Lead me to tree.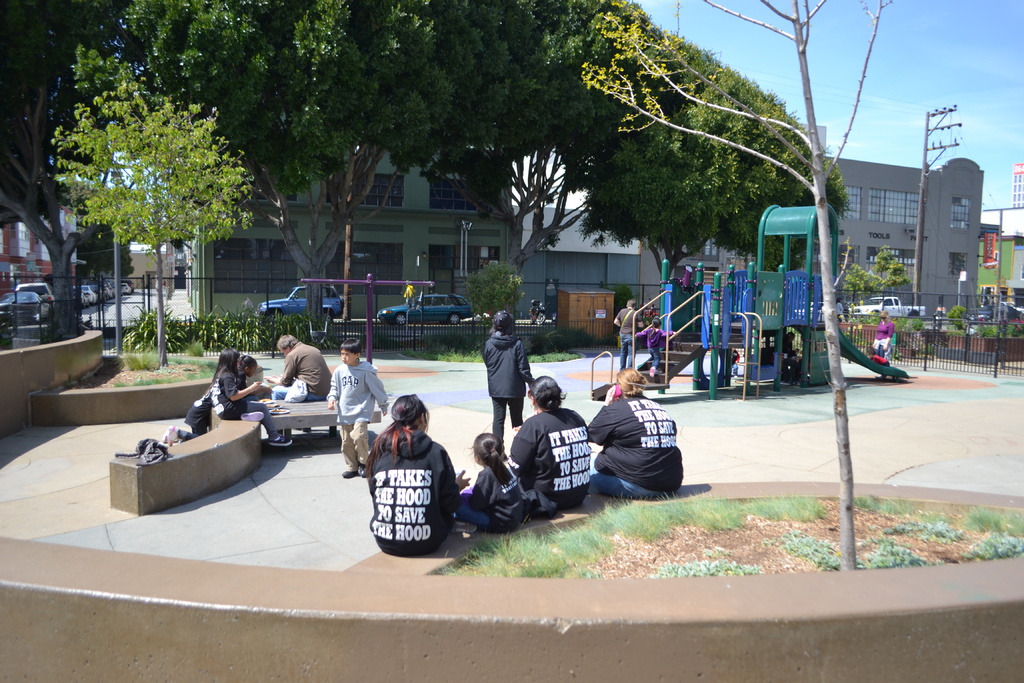
Lead to 860:244:909:317.
